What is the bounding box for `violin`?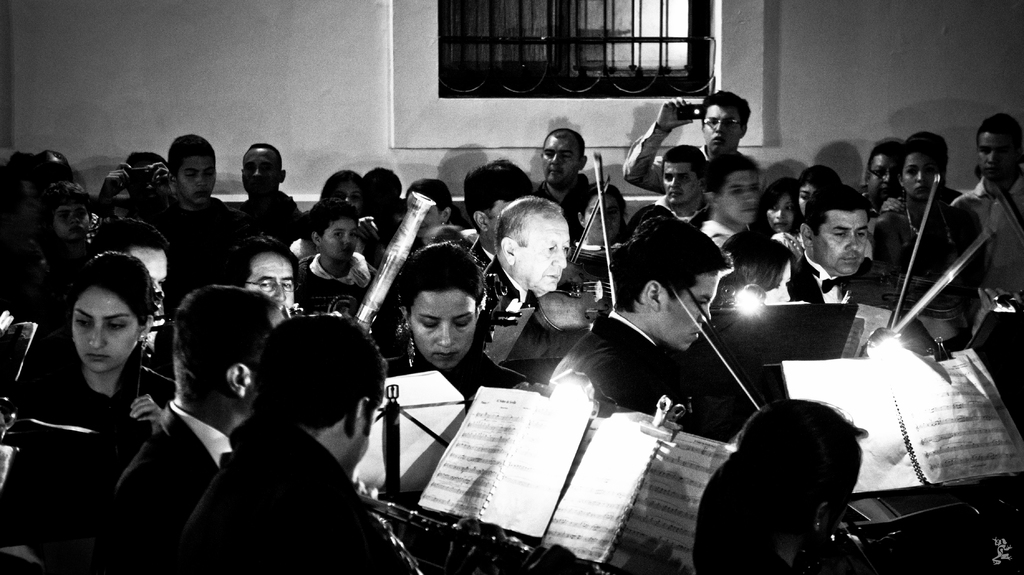
(125,285,172,463).
